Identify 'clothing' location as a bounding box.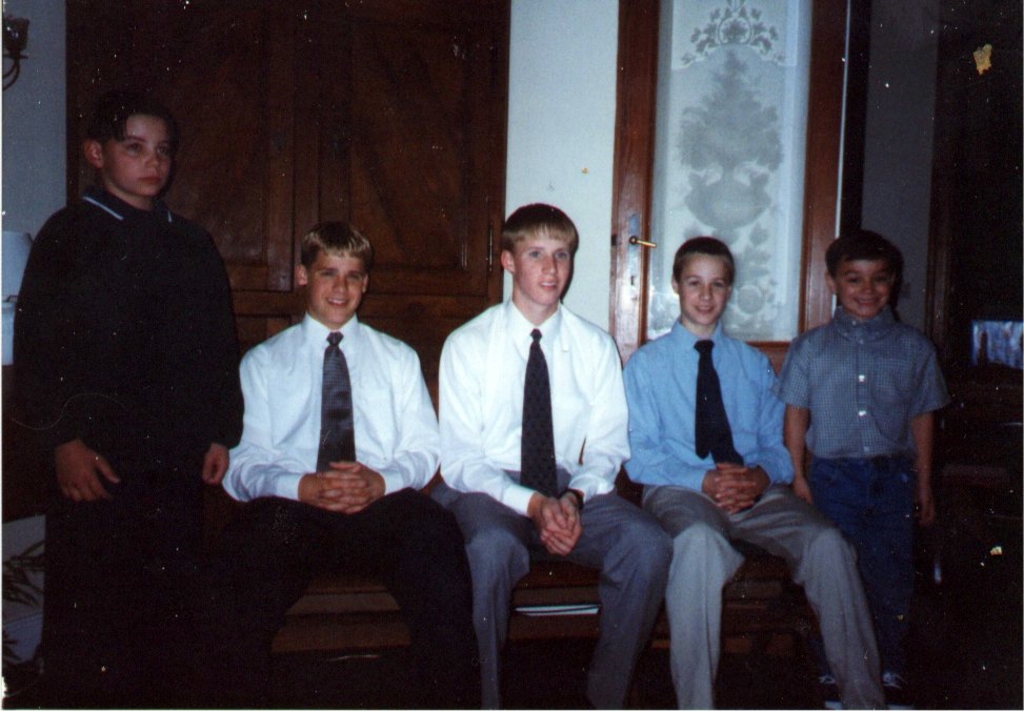
crop(435, 307, 666, 710).
